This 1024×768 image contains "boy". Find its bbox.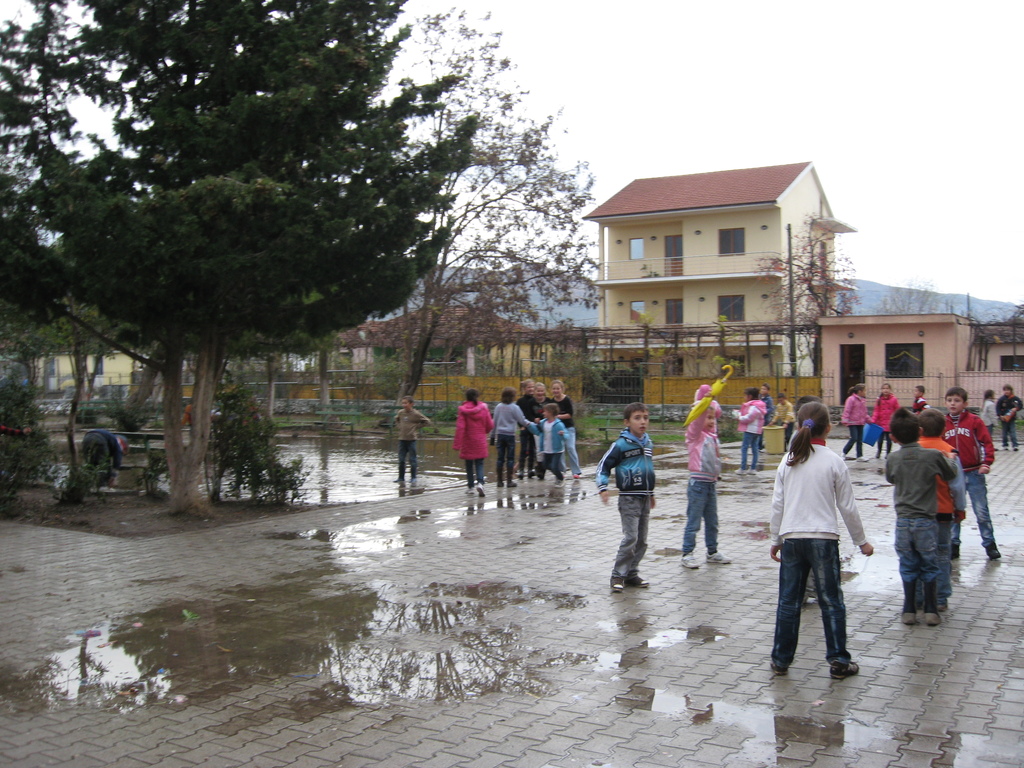
[left=884, top=407, right=957, bottom=624].
